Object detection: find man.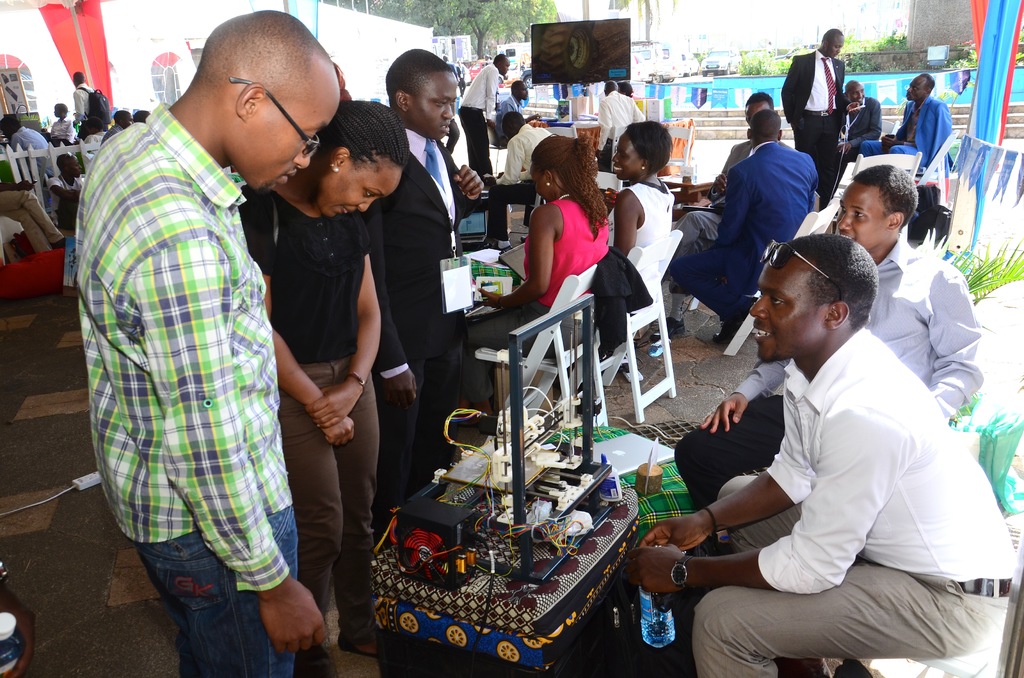
{"x1": 592, "y1": 82, "x2": 646, "y2": 179}.
